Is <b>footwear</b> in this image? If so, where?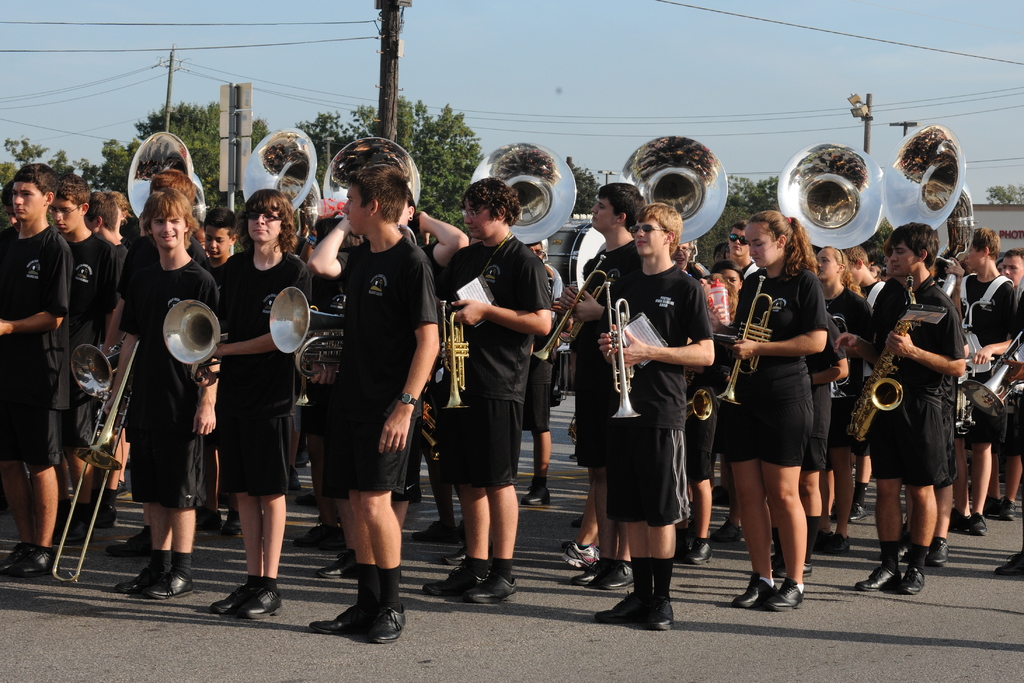
Yes, at <region>86, 504, 119, 531</region>.
